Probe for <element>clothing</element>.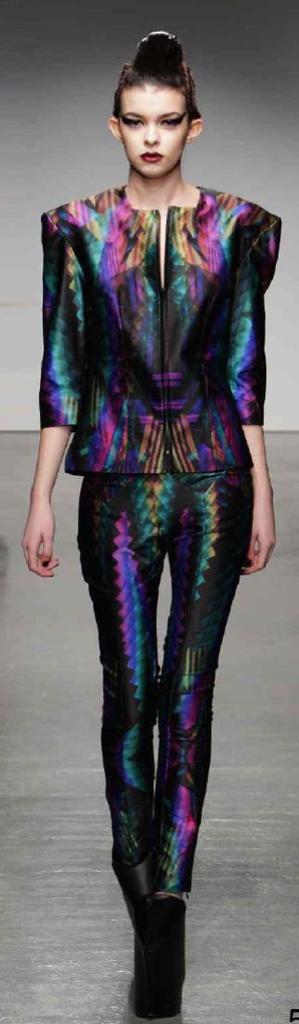
Probe result: 27,101,275,836.
